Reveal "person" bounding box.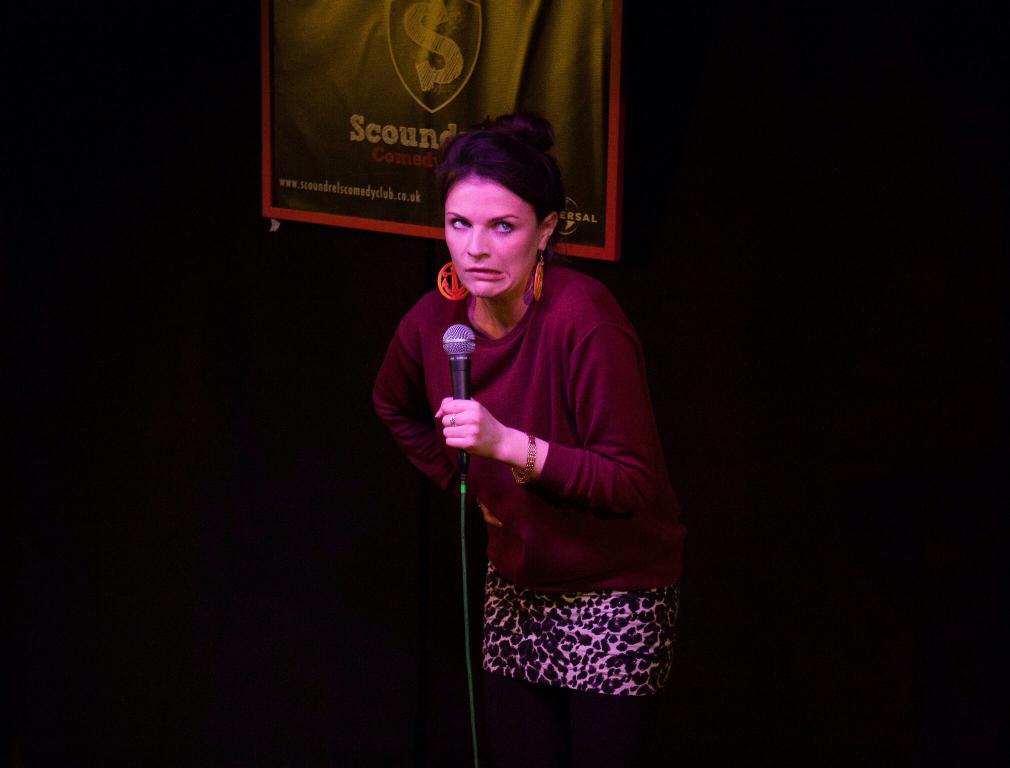
Revealed: <box>379,100,681,743</box>.
